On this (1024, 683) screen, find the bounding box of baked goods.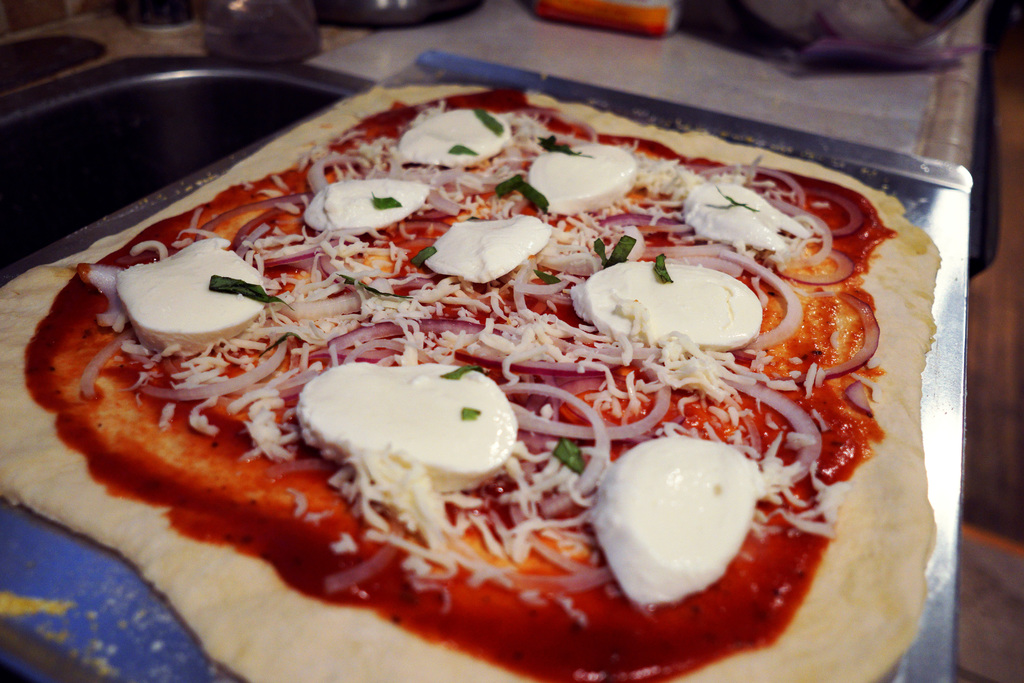
Bounding box: select_region(0, 84, 941, 682).
